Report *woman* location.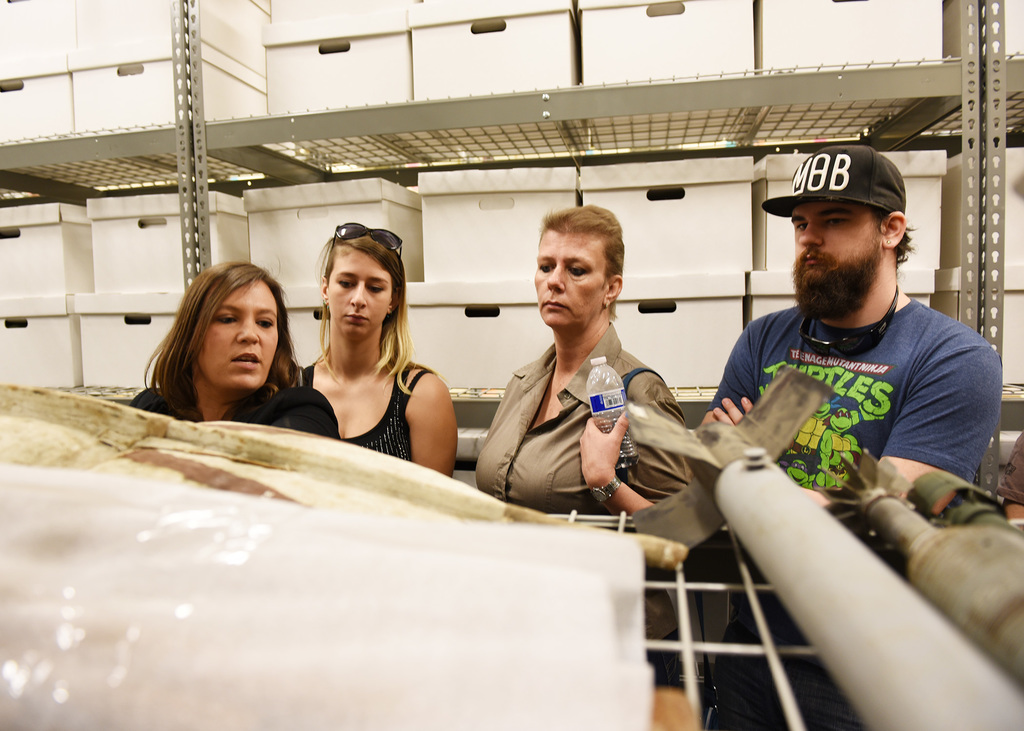
Report: BBox(138, 262, 342, 437).
